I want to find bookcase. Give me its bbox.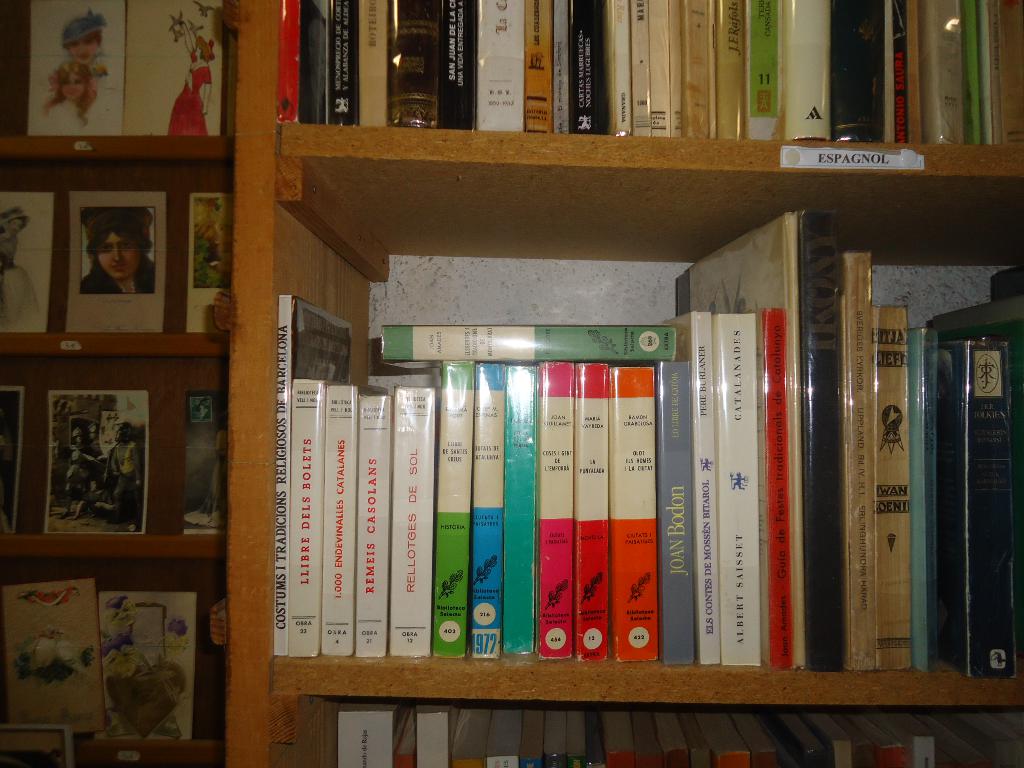
{"x1": 227, "y1": 0, "x2": 1023, "y2": 767}.
